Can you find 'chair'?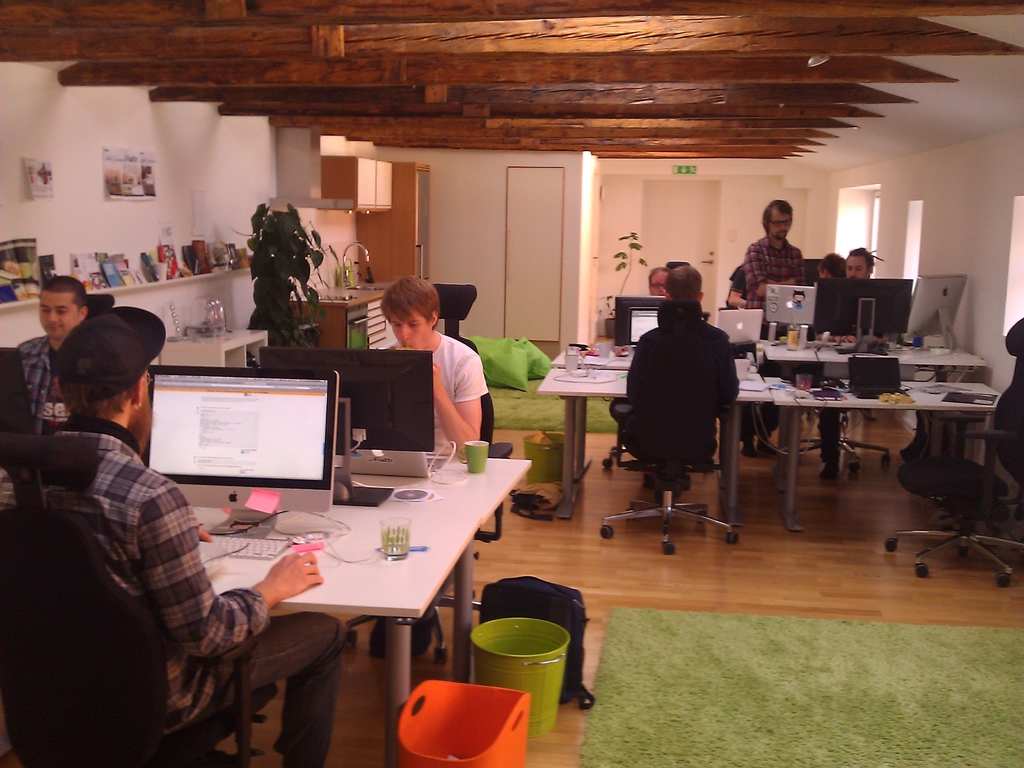
Yes, bounding box: Rect(596, 346, 736, 566).
